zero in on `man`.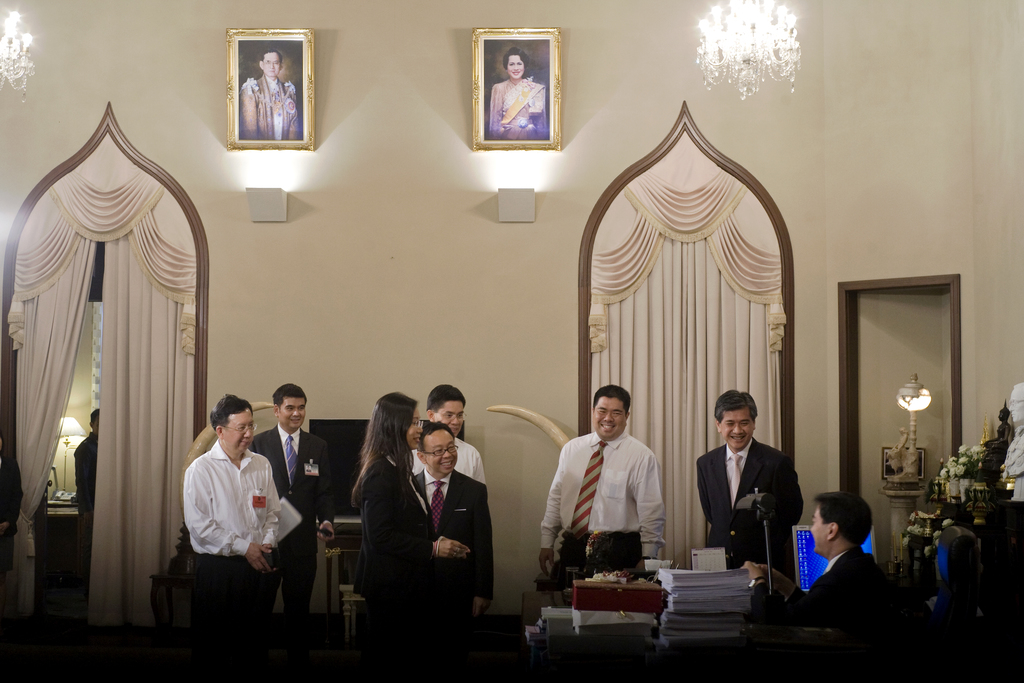
Zeroed in: box(537, 381, 667, 599).
